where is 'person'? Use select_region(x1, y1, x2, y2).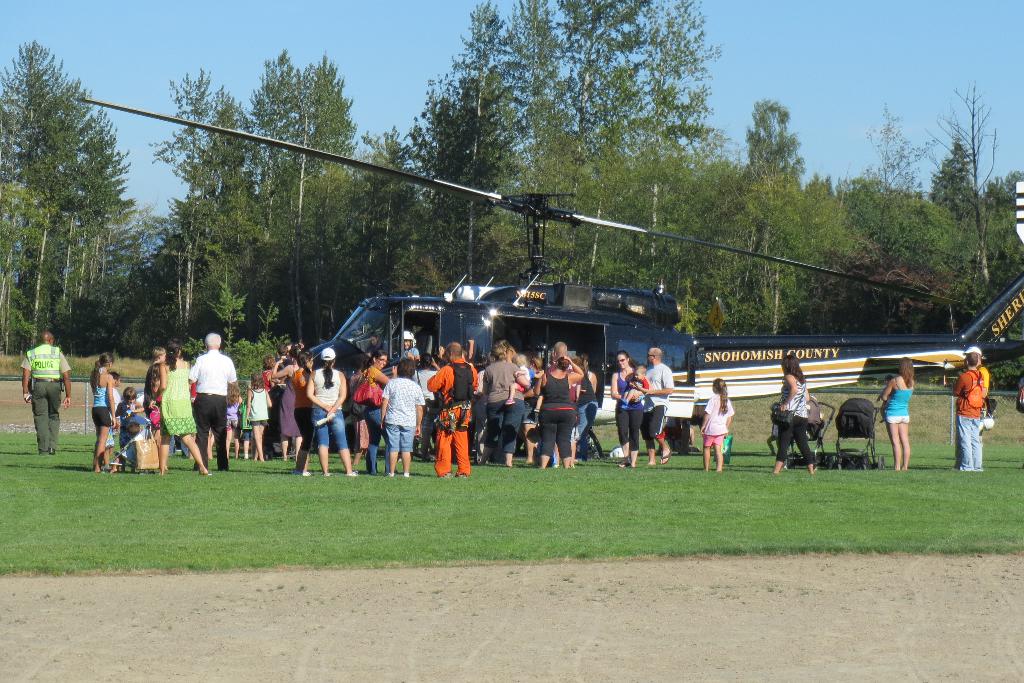
select_region(303, 345, 360, 479).
